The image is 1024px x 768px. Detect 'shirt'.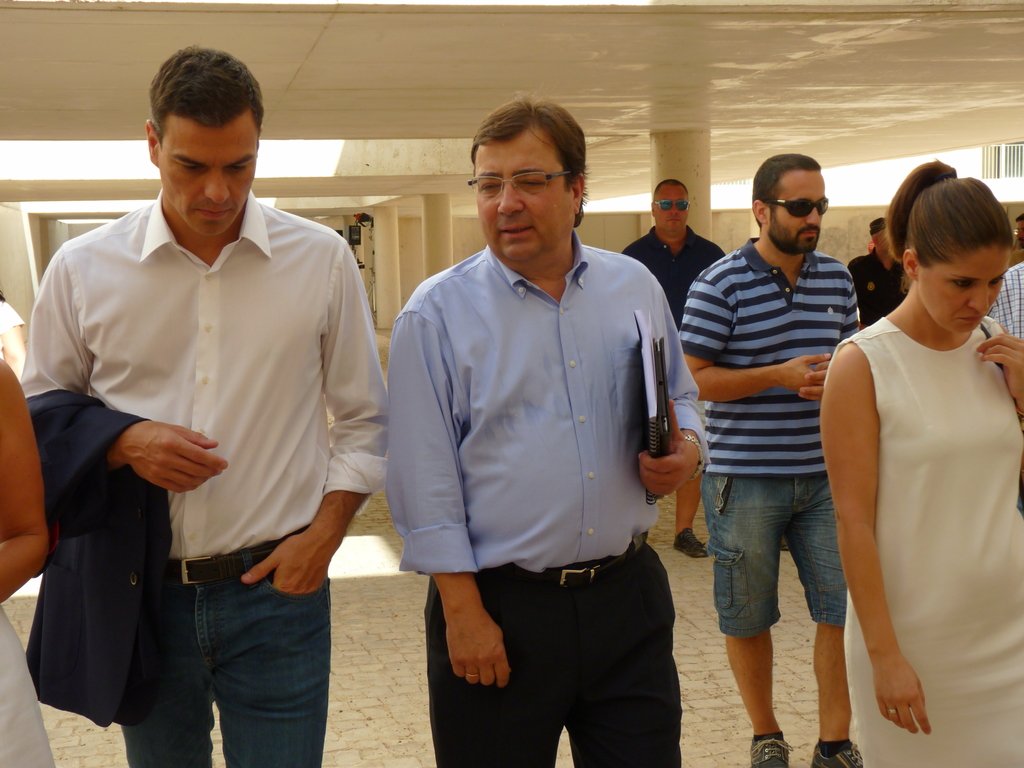
Detection: {"left": 387, "top": 228, "right": 711, "bottom": 574}.
